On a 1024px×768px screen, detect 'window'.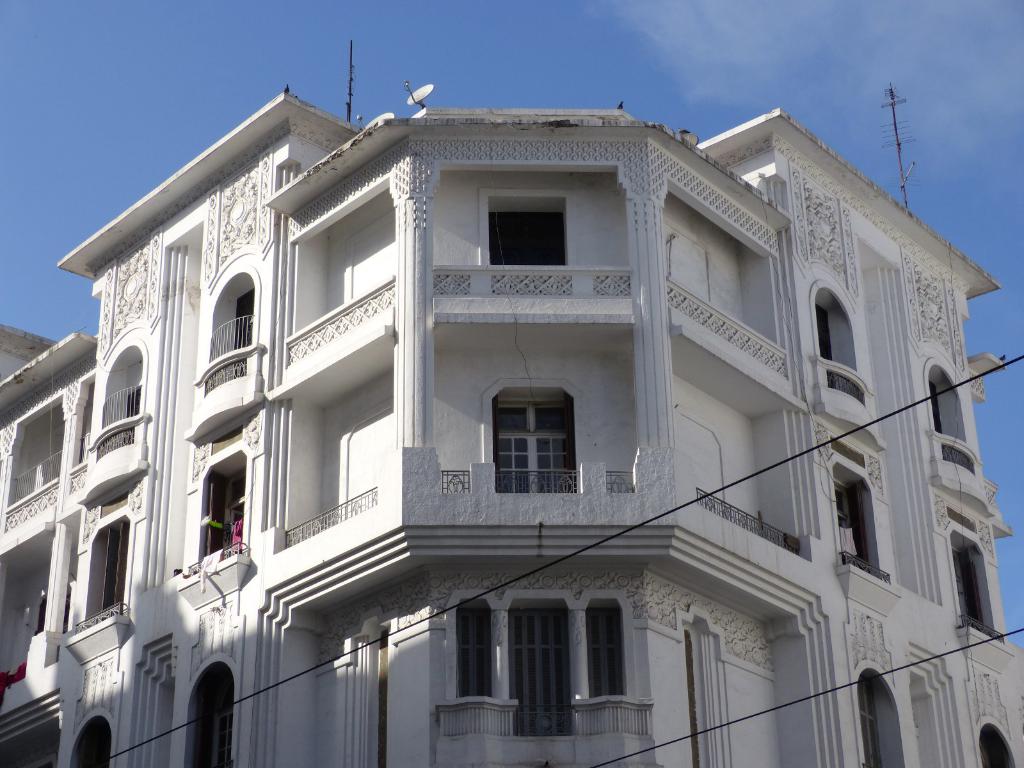
bbox(453, 602, 490, 698).
